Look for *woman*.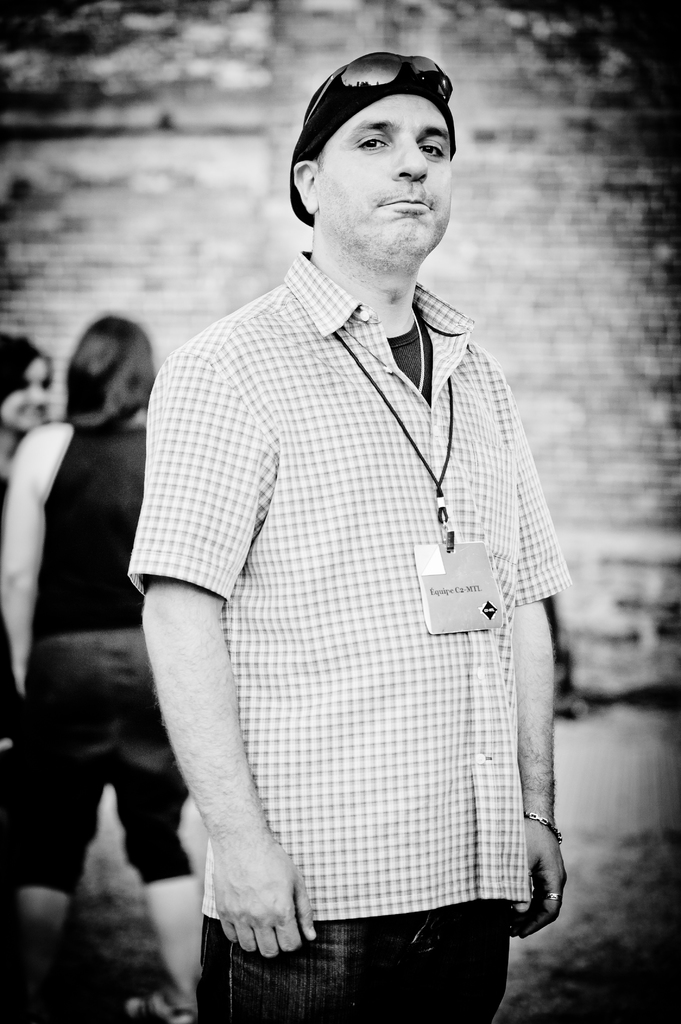
Found: (0, 340, 58, 476).
